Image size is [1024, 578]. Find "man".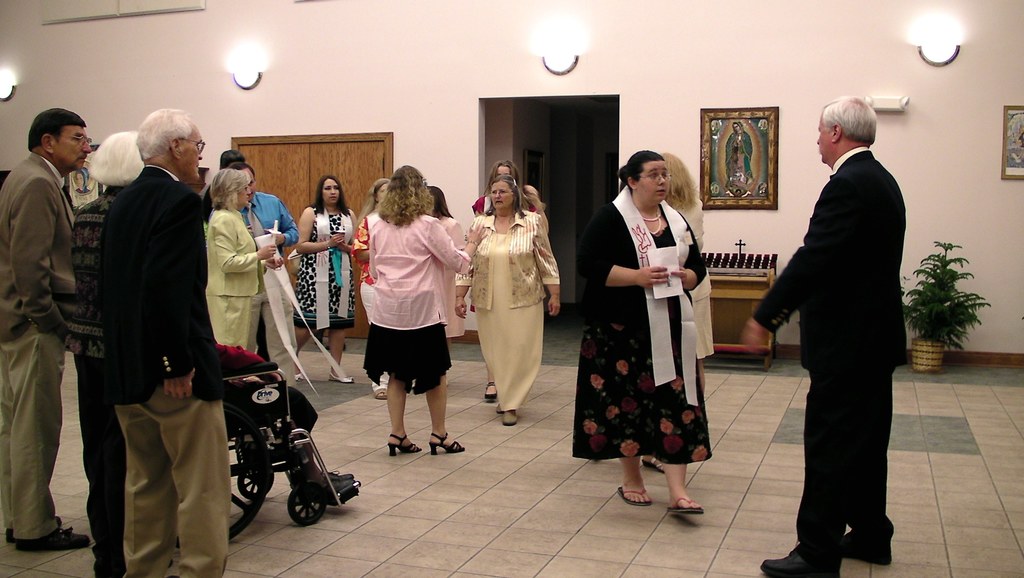
223/162/299/388.
